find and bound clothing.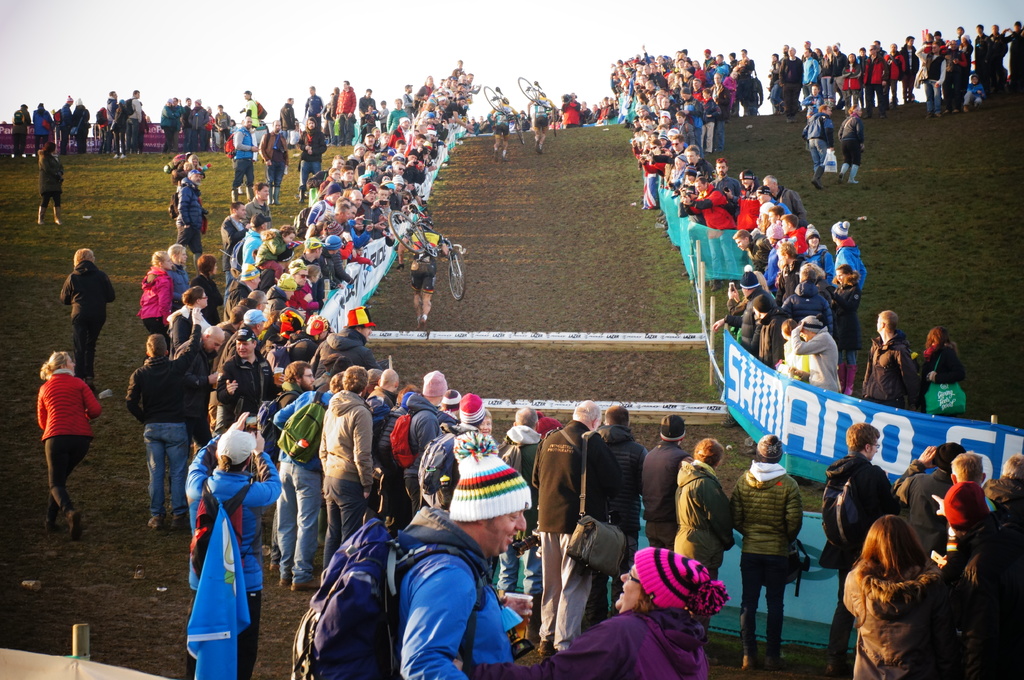
Bound: {"x1": 936, "y1": 474, "x2": 1002, "y2": 551}.
